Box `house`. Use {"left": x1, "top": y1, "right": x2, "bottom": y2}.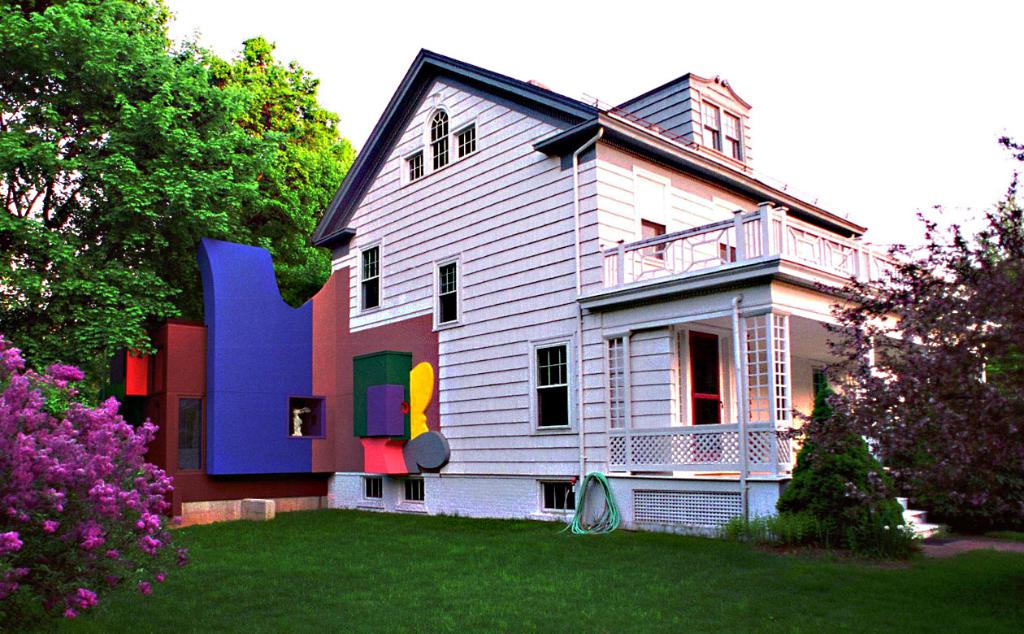
{"left": 174, "top": 37, "right": 871, "bottom": 549}.
